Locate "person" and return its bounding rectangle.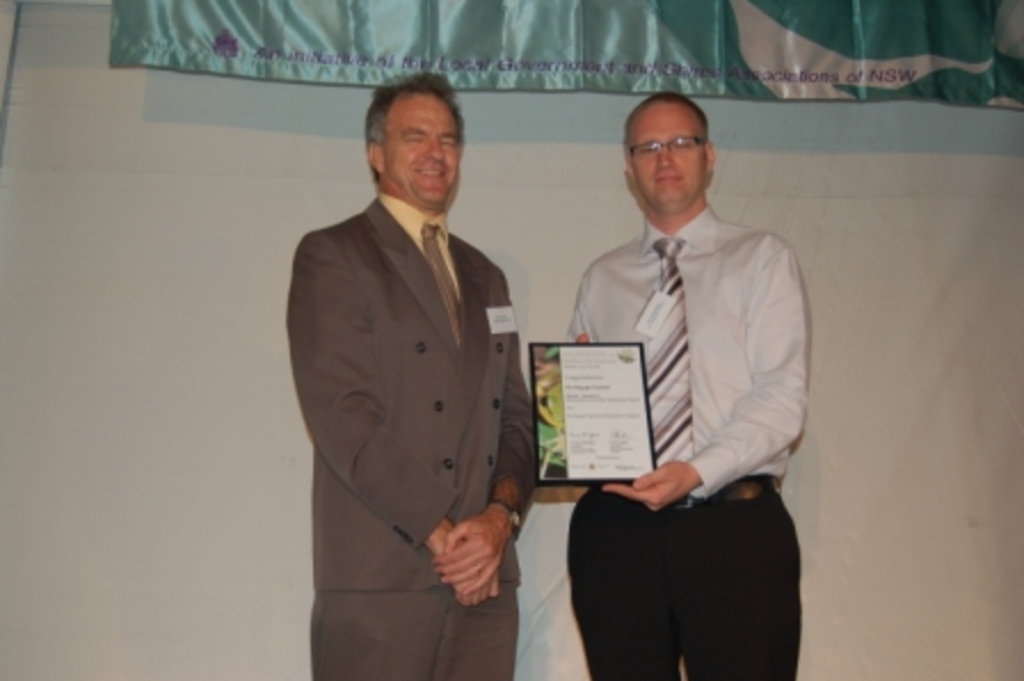
<region>279, 69, 544, 679</region>.
